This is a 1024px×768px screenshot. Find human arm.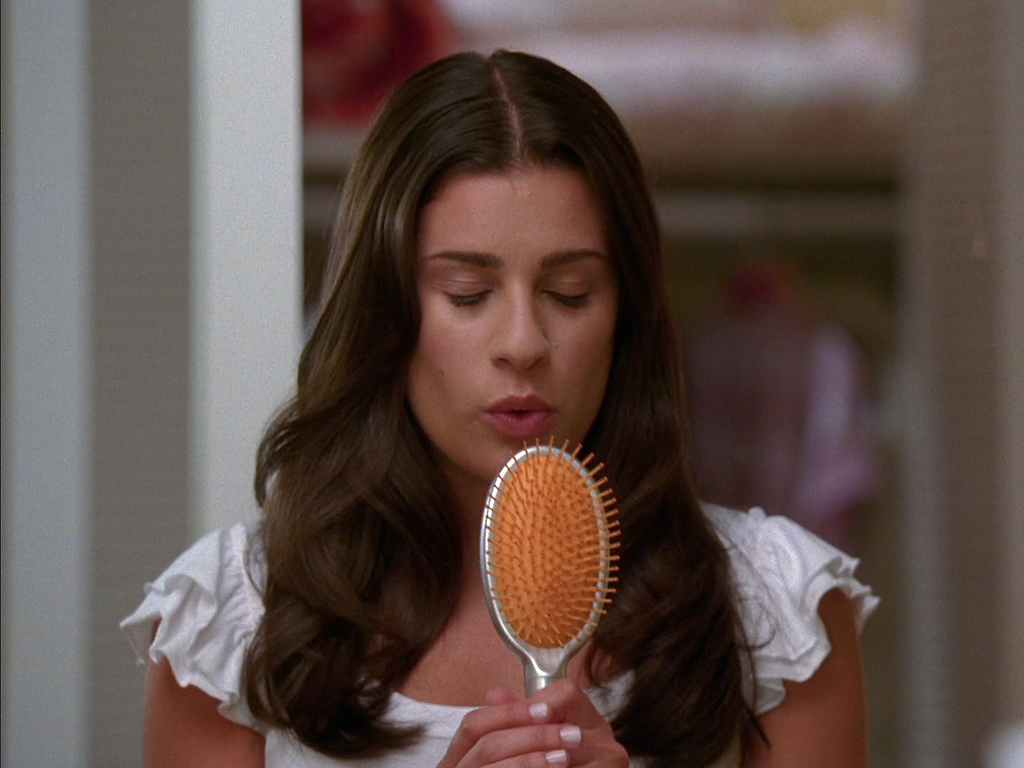
Bounding box: 747, 512, 868, 767.
